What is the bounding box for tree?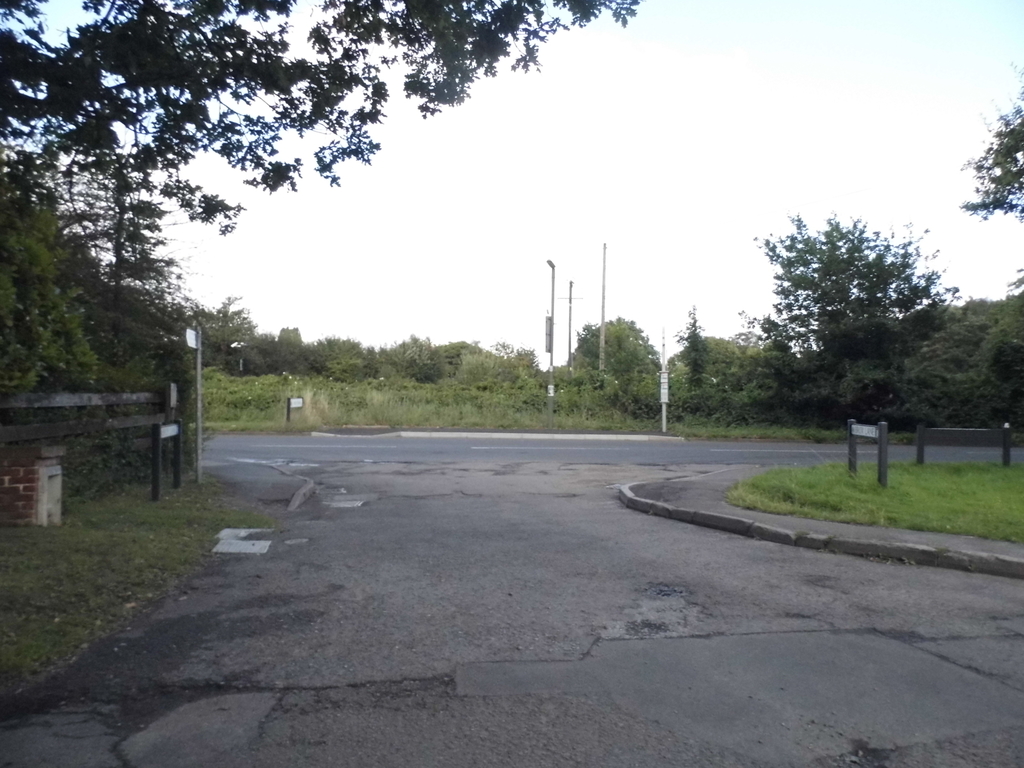
left=0, top=0, right=673, bottom=410.
